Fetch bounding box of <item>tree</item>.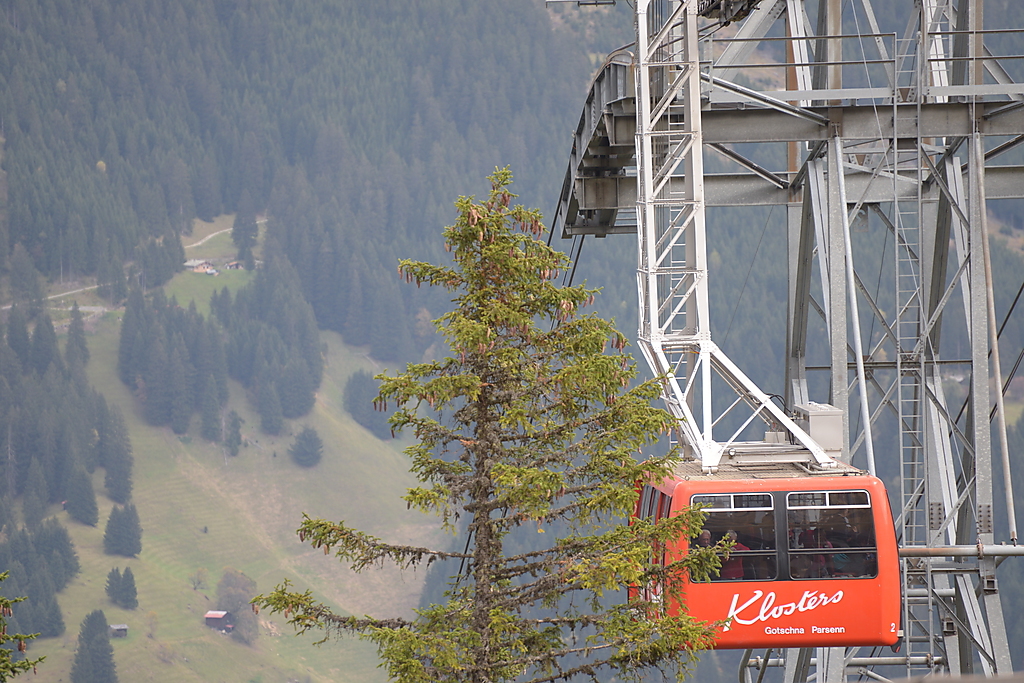
Bbox: <bbox>375, 152, 663, 640</bbox>.
